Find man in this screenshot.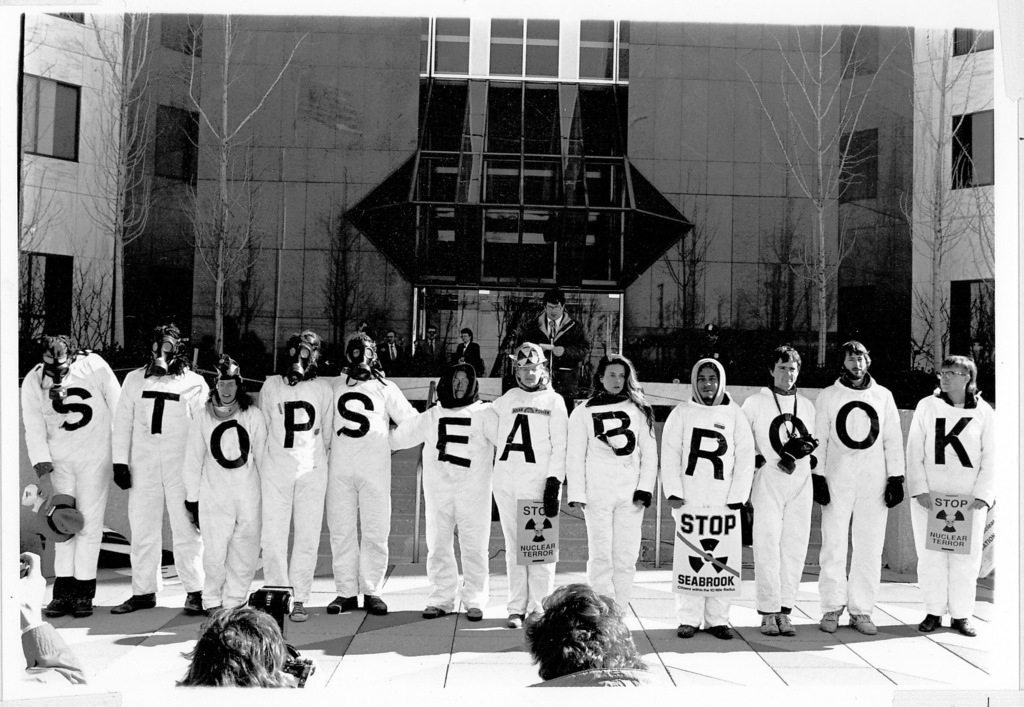
The bounding box for man is {"left": 378, "top": 331, "right": 412, "bottom": 370}.
